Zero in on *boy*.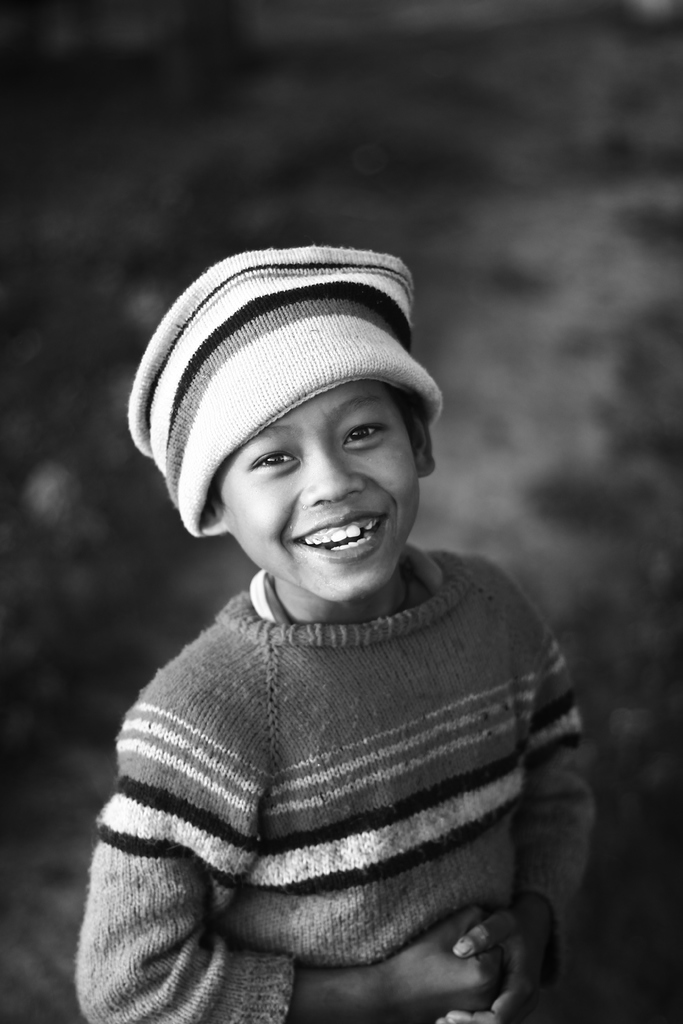
Zeroed in: left=51, top=278, right=598, bottom=982.
